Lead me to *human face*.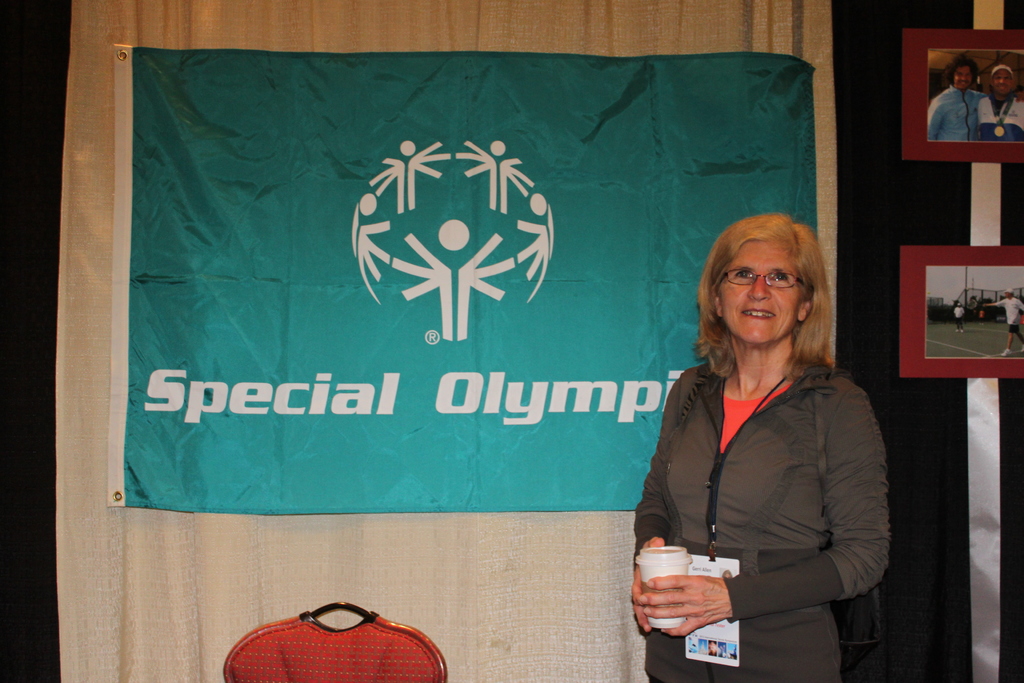
Lead to (left=954, top=66, right=971, bottom=90).
